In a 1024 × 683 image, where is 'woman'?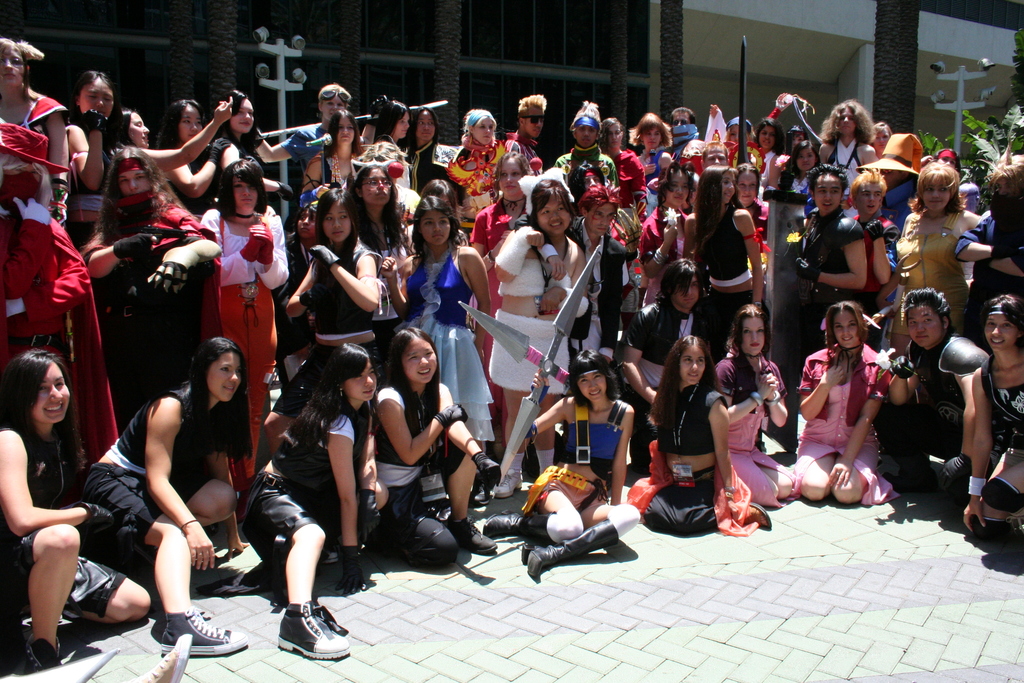
Rect(259, 81, 387, 161).
